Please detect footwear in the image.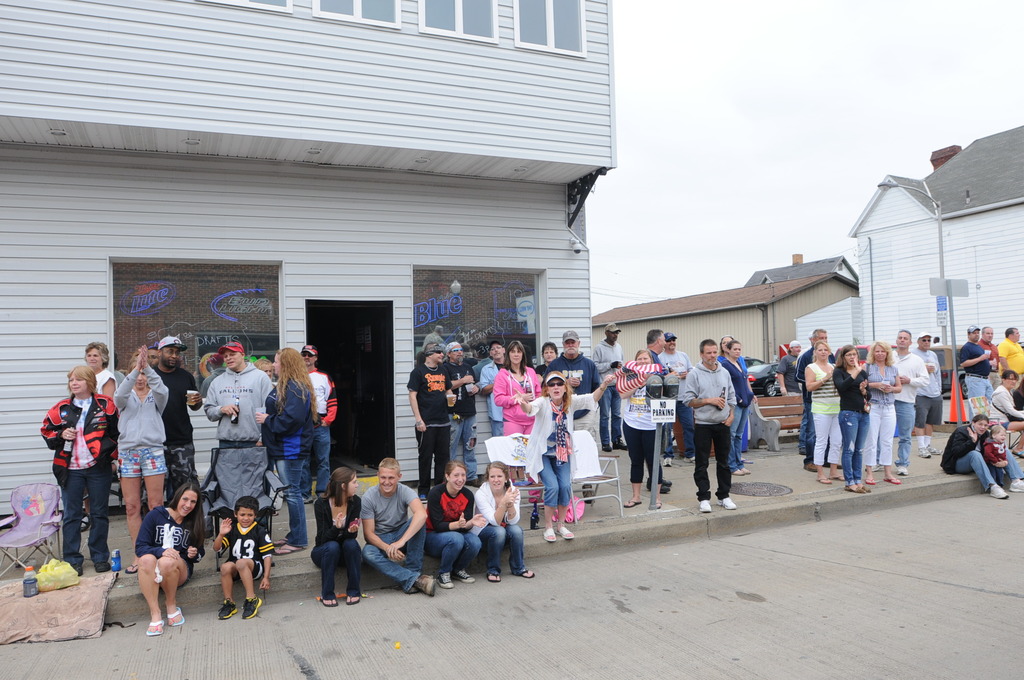
bbox(926, 441, 945, 455).
